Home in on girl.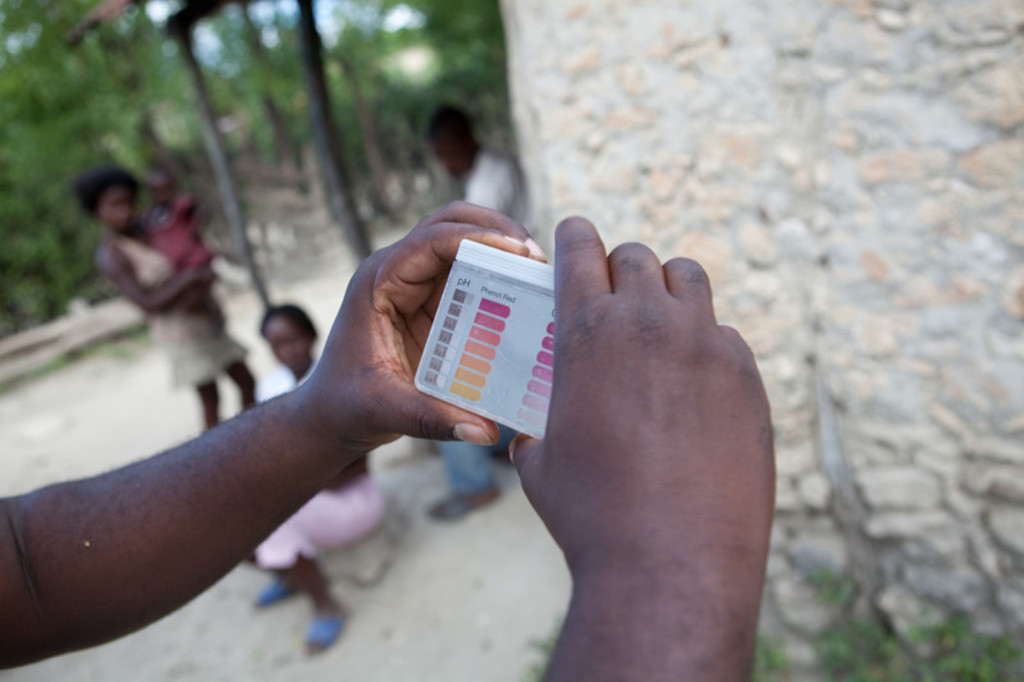
Homed in at crop(223, 294, 385, 664).
